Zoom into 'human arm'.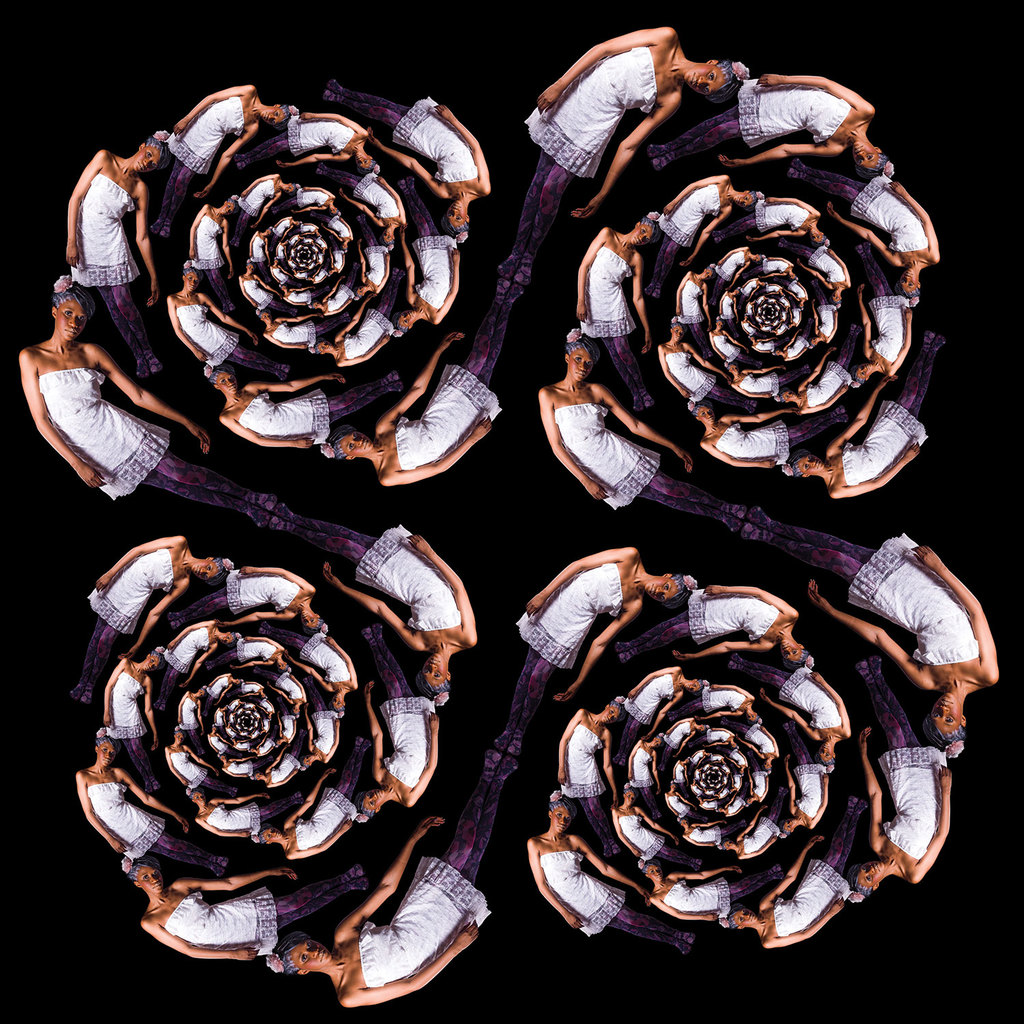
Zoom target: [x1=267, y1=683, x2=291, y2=704].
